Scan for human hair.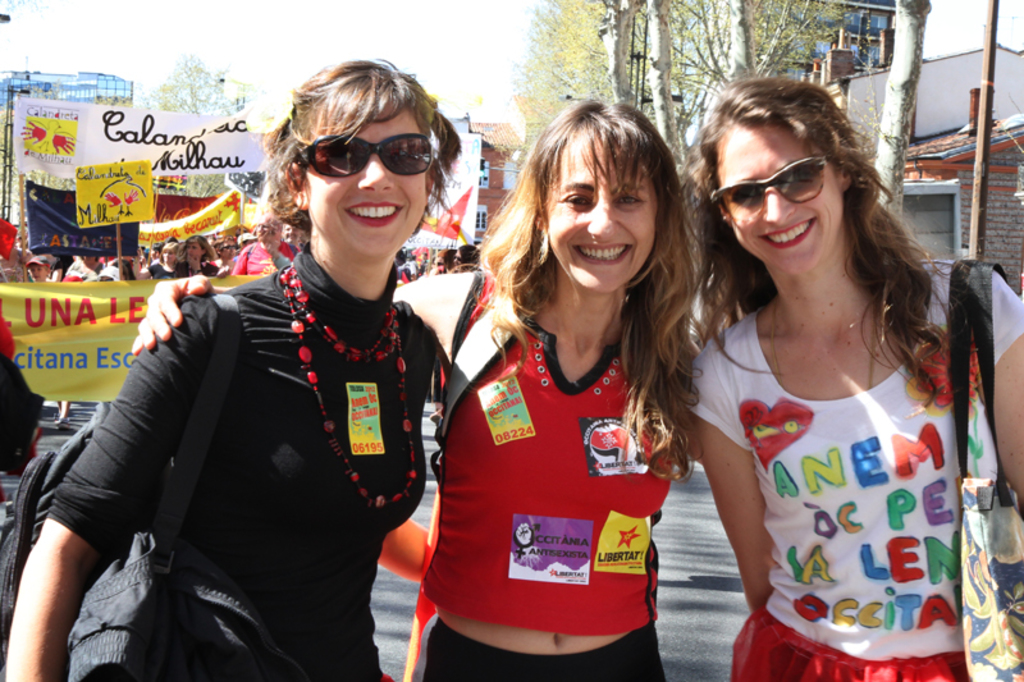
Scan result: detection(261, 55, 465, 233).
